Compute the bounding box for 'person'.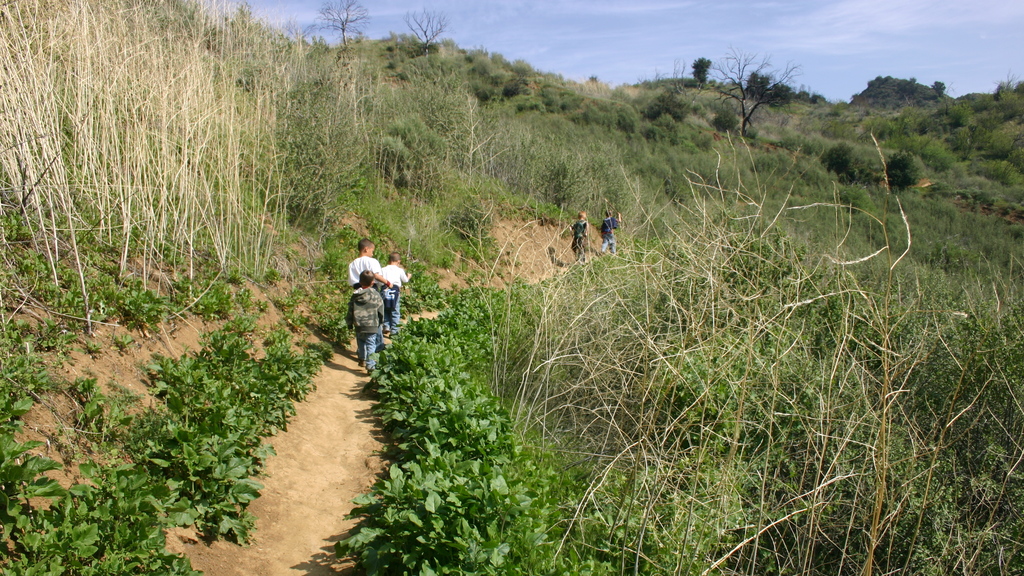
box(601, 207, 619, 257).
